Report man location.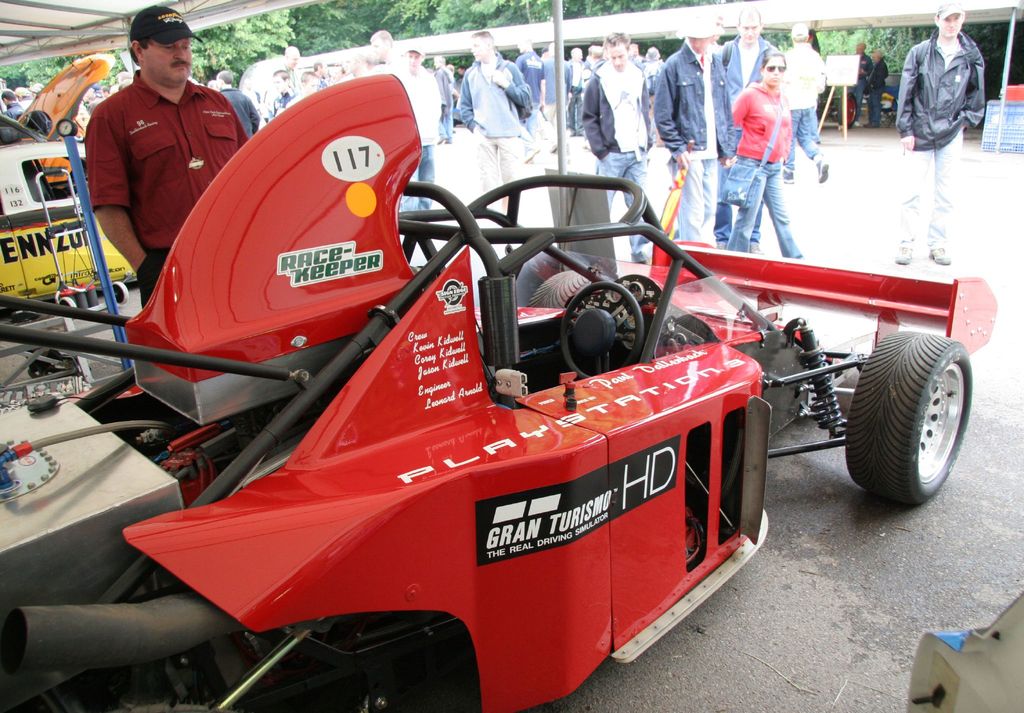
Report: select_region(312, 60, 332, 90).
